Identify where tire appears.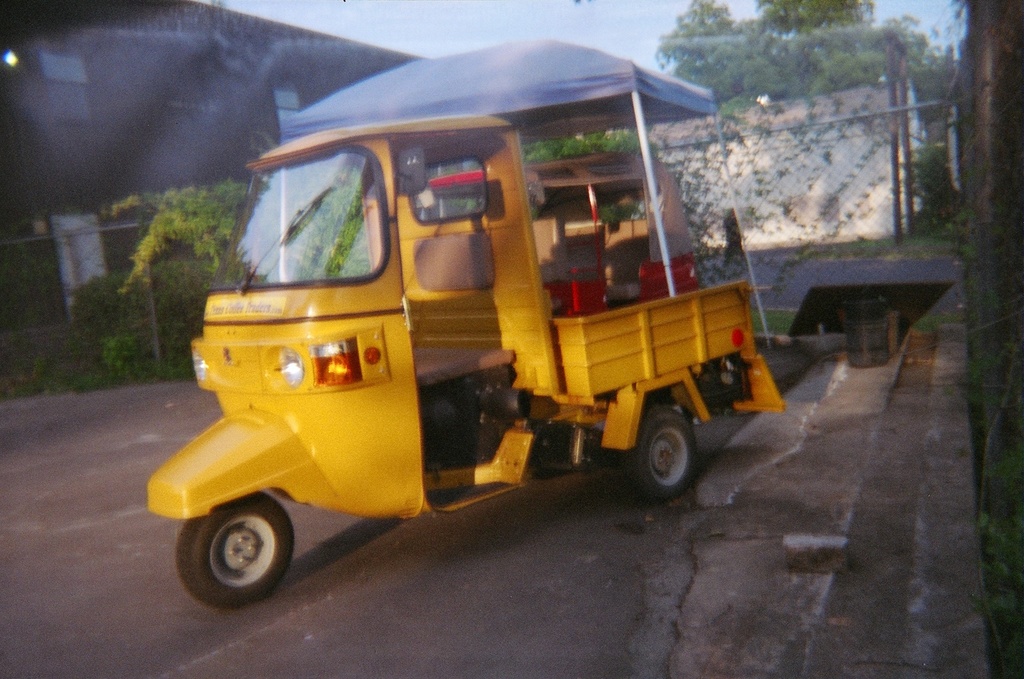
Appears at (x1=177, y1=505, x2=299, y2=610).
